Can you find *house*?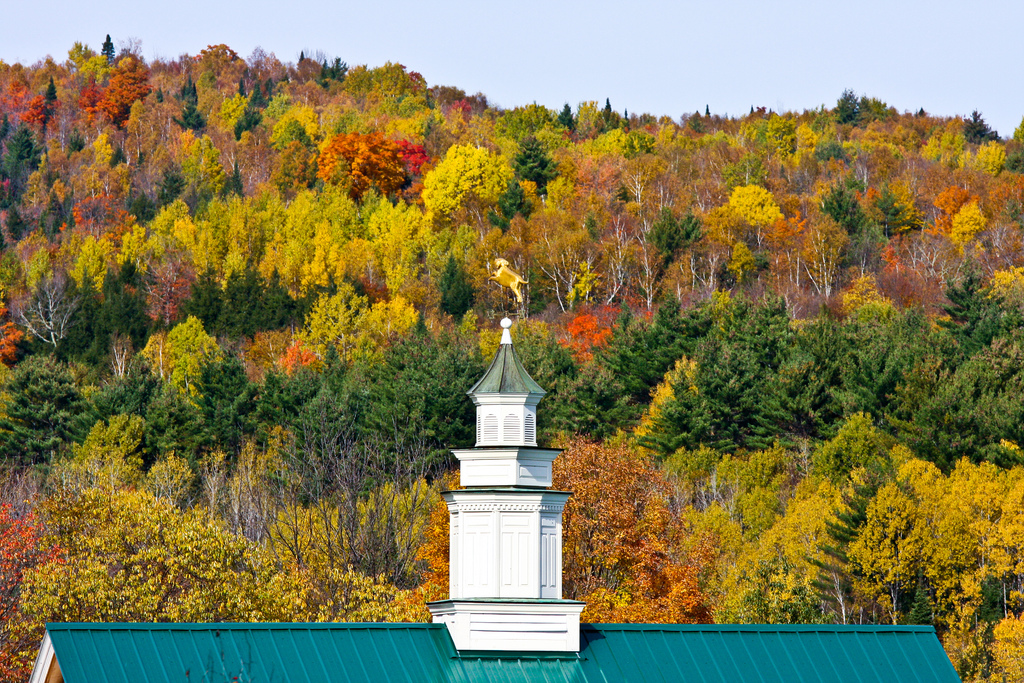
Yes, bounding box: (27,307,961,682).
